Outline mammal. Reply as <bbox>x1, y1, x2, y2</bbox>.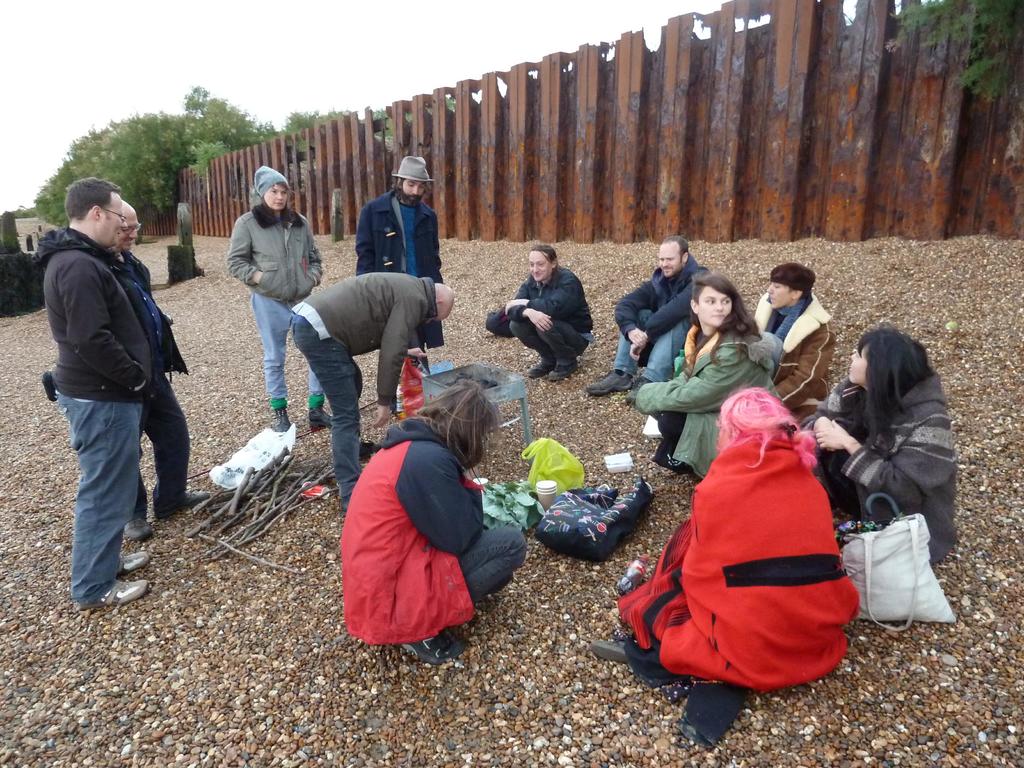
<bbox>589, 385, 862, 689</bbox>.
